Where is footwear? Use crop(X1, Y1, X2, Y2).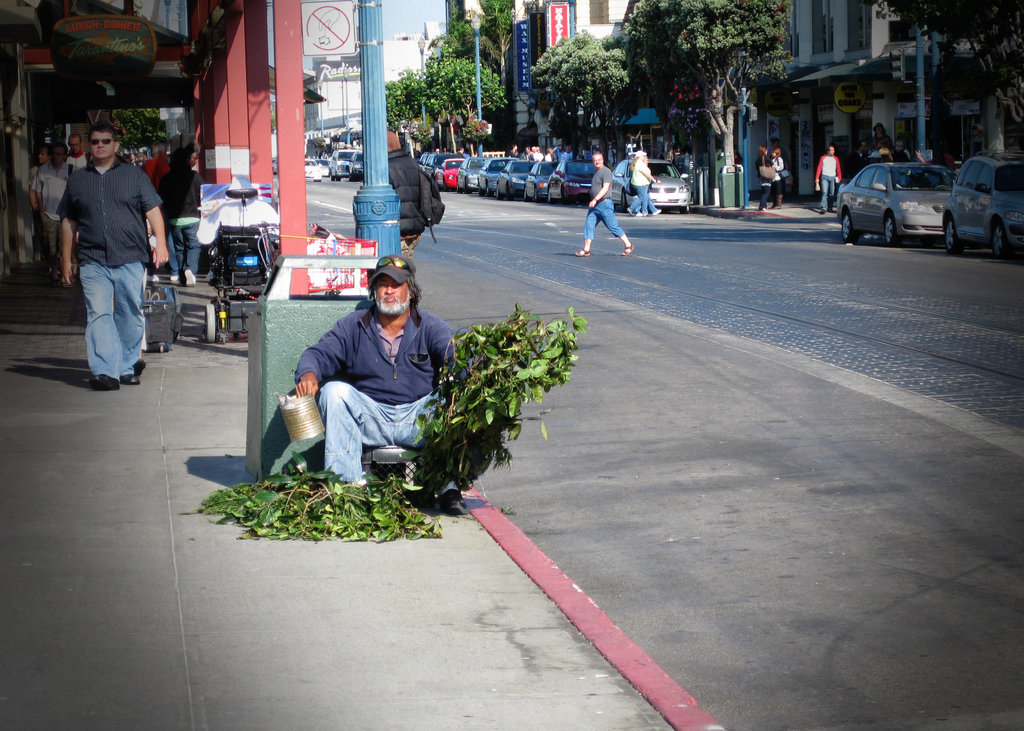
crop(573, 246, 592, 259).
